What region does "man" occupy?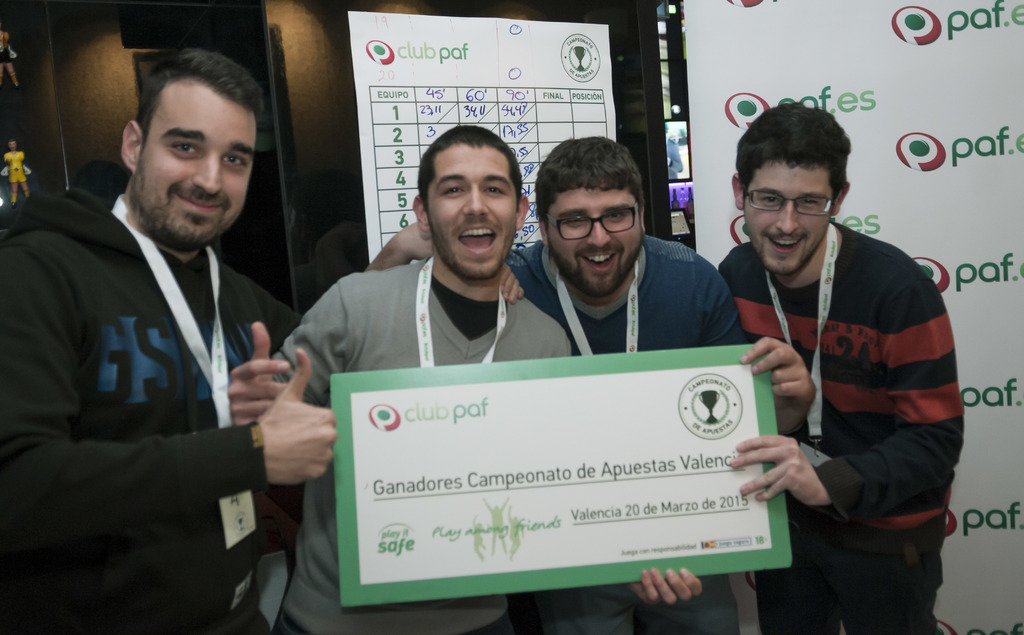
[709,103,965,634].
